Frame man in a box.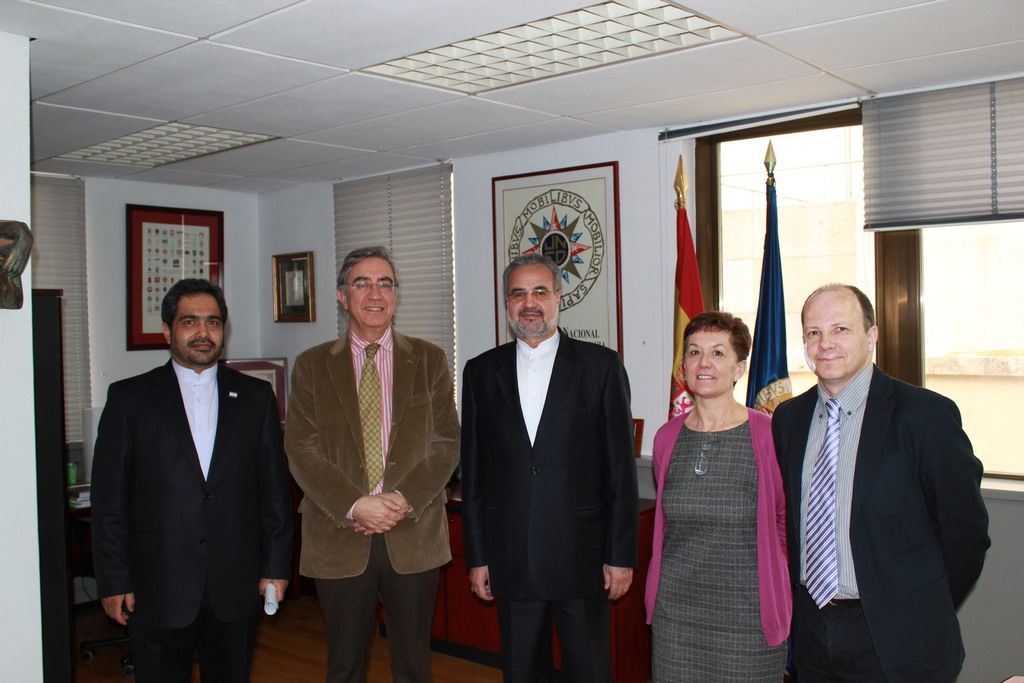
<region>282, 252, 459, 682</region>.
